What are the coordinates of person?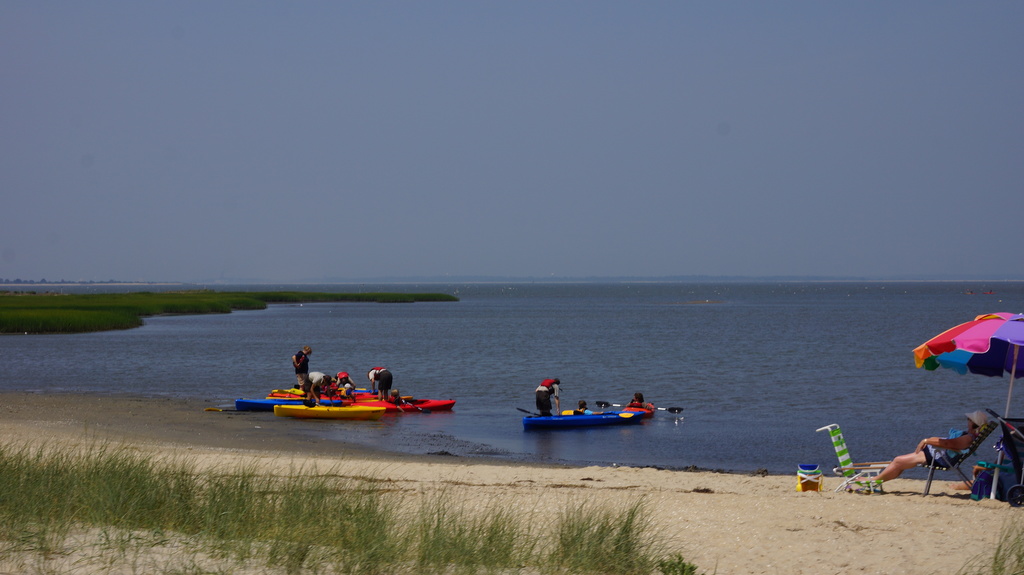
[x1=305, y1=371, x2=334, y2=406].
